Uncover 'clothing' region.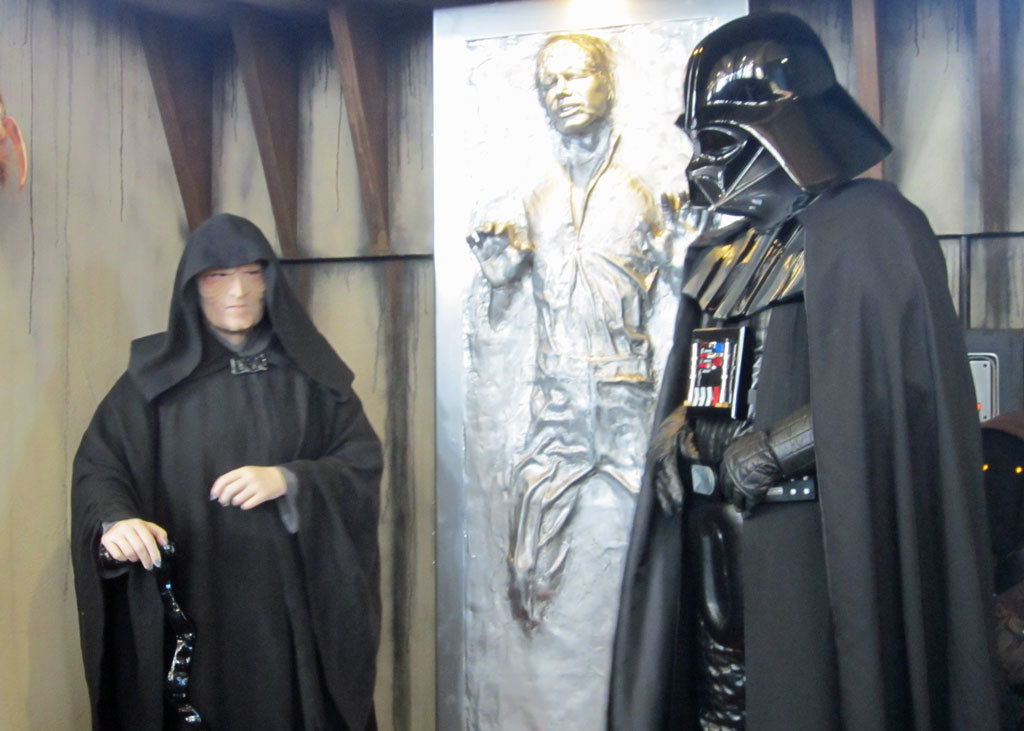
Uncovered: <region>605, 179, 1012, 730</region>.
